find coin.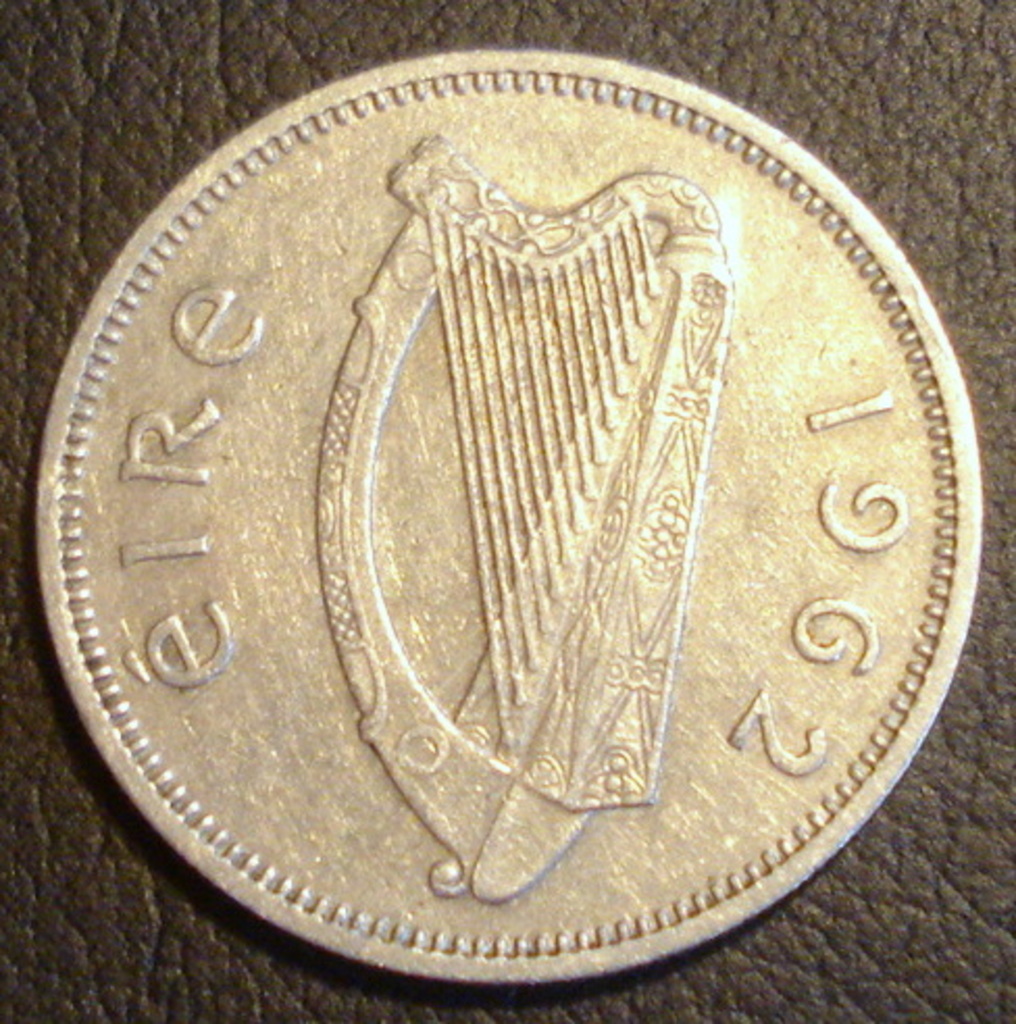
25:46:981:991.
